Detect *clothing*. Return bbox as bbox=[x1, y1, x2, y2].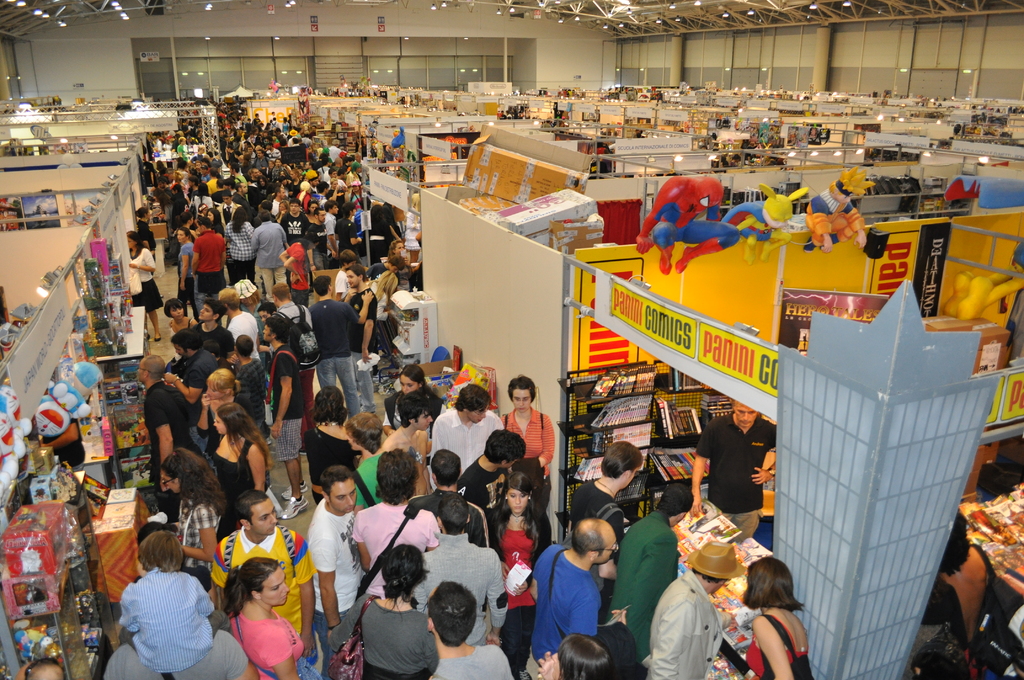
bbox=[149, 384, 196, 449].
